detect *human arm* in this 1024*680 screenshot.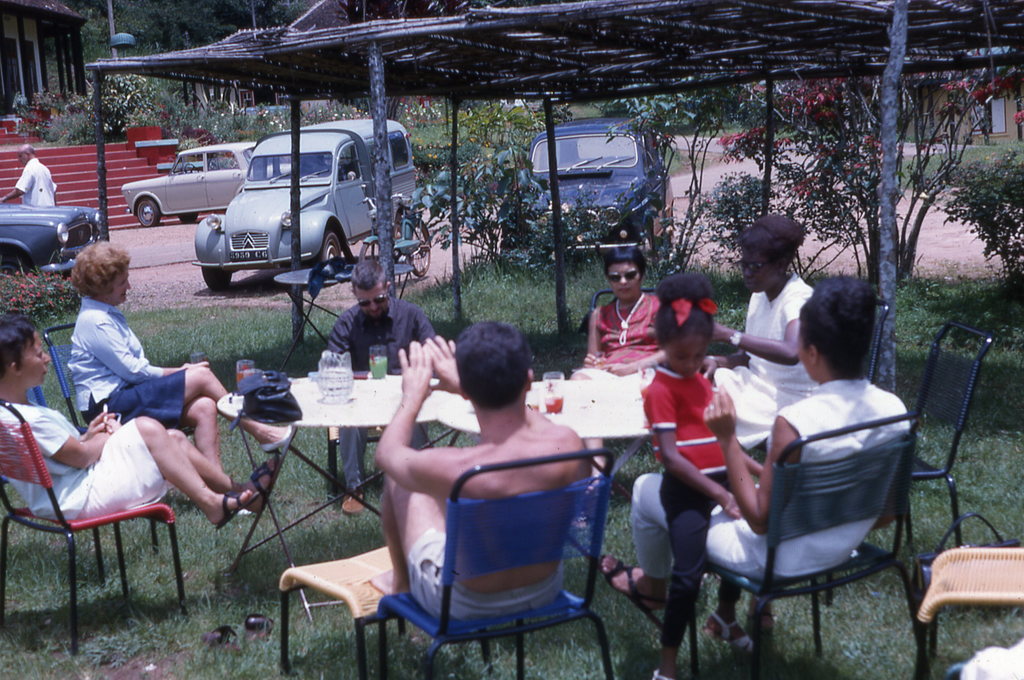
Detection: crop(712, 293, 815, 371).
